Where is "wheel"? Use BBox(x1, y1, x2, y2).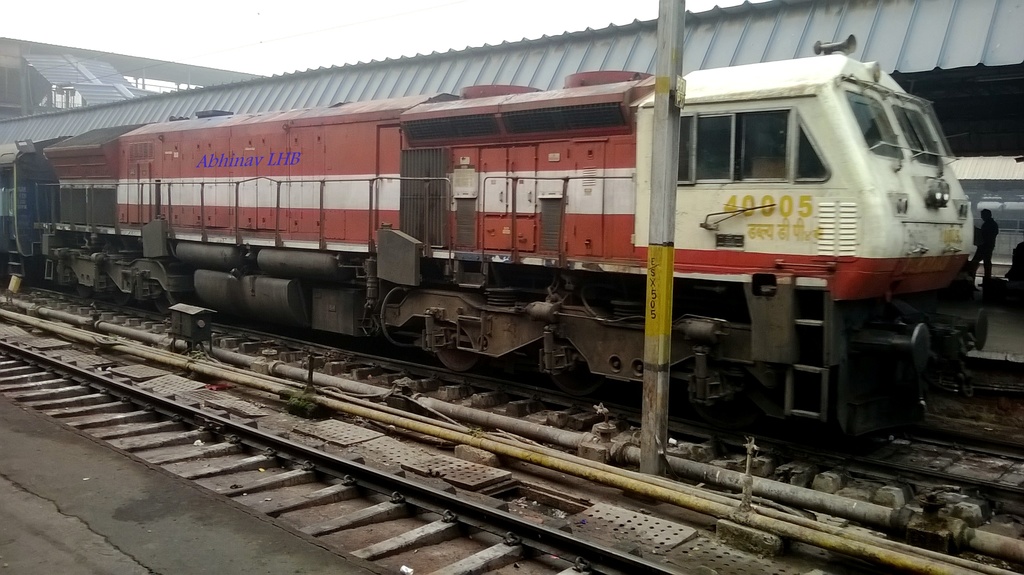
BBox(111, 289, 132, 305).
